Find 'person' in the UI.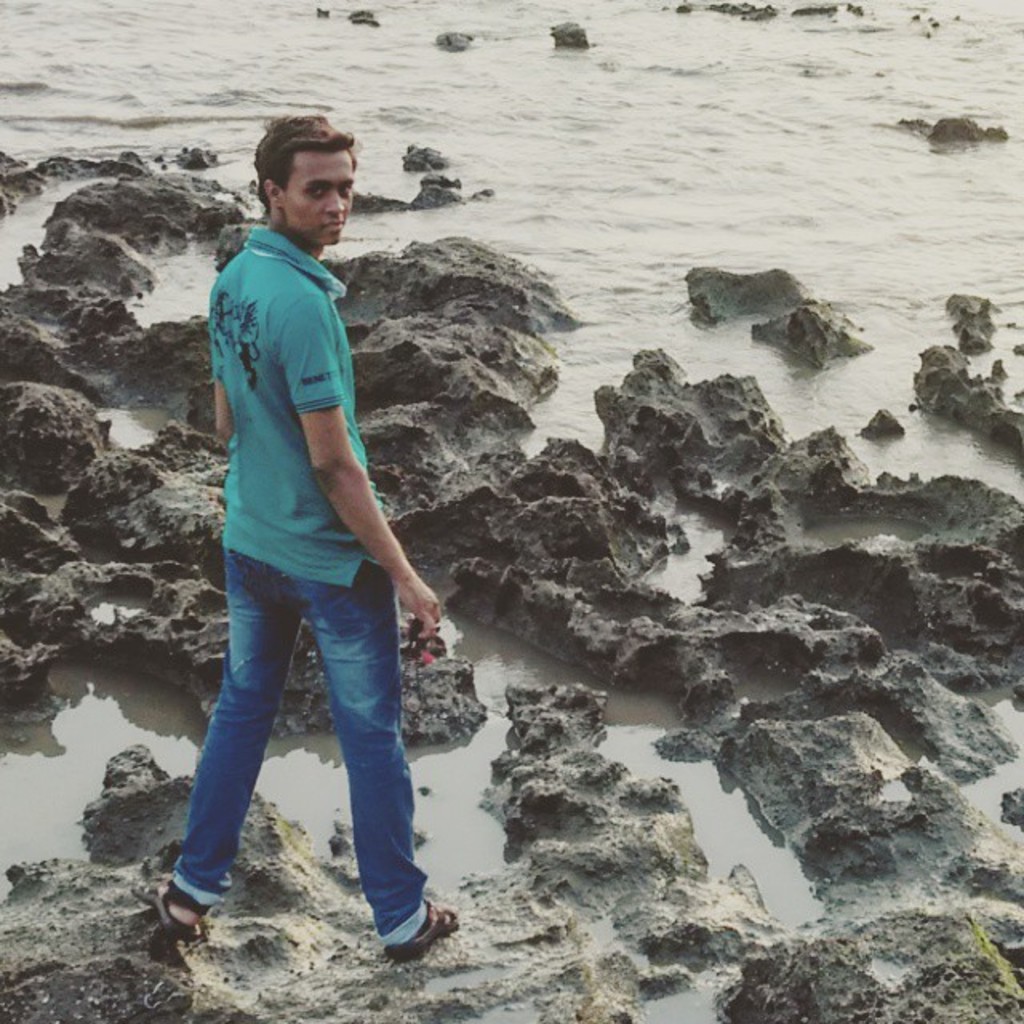
UI element at (x1=168, y1=104, x2=440, y2=973).
